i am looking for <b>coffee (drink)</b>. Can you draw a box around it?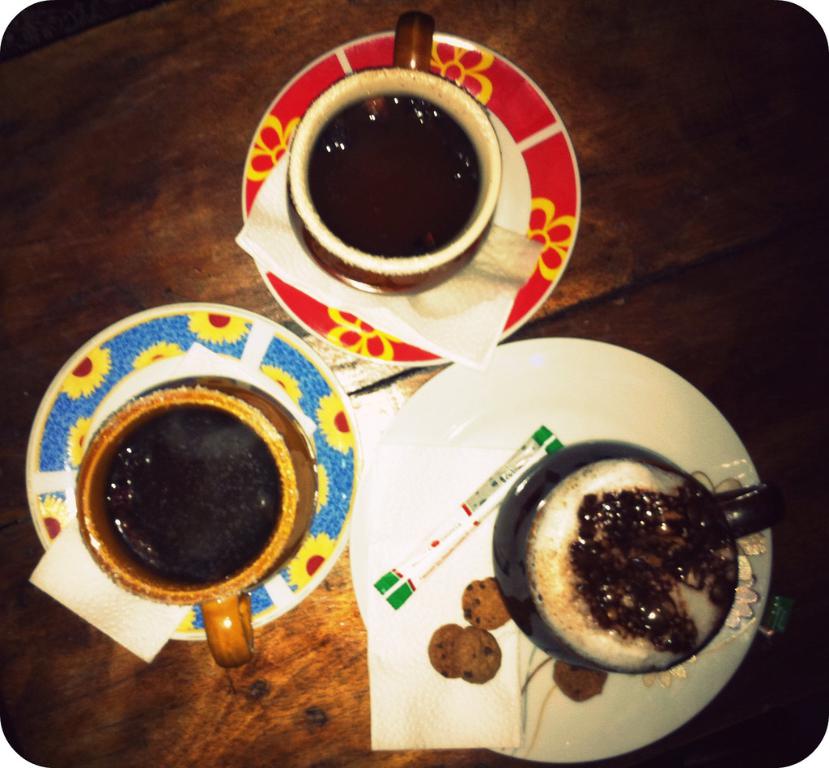
Sure, the bounding box is bbox(104, 404, 287, 587).
